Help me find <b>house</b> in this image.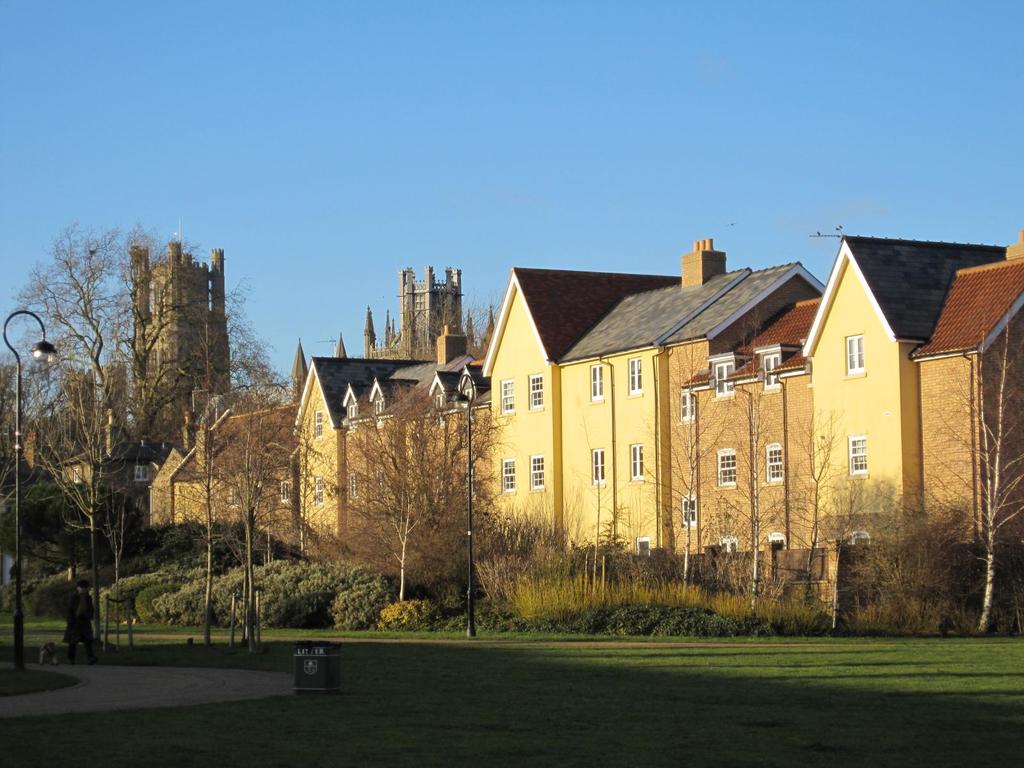
Found it: x1=296, y1=318, x2=493, y2=579.
